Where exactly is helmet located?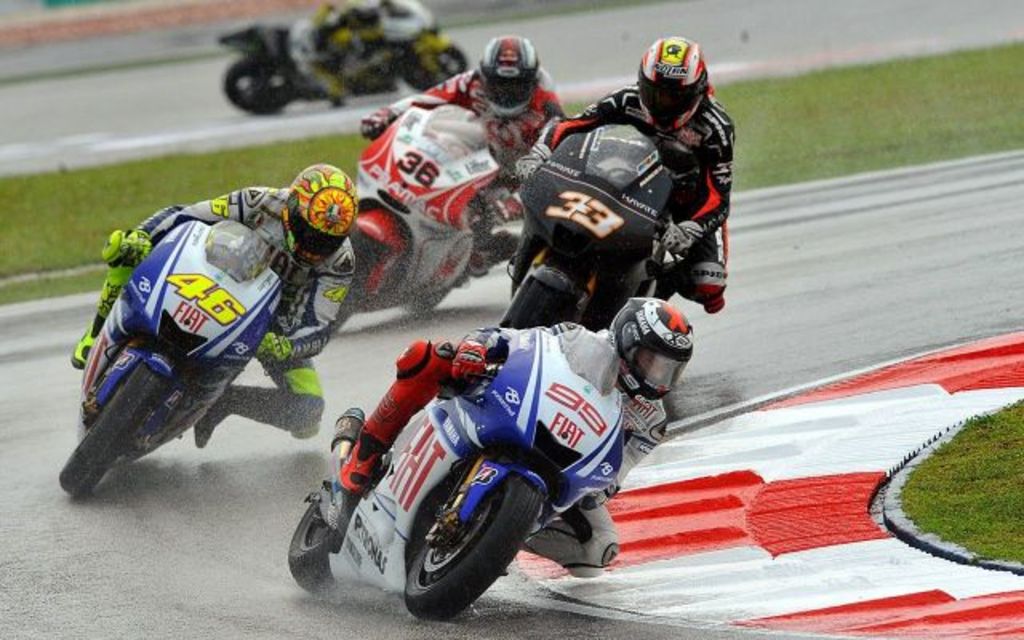
Its bounding box is BBox(478, 34, 541, 122).
